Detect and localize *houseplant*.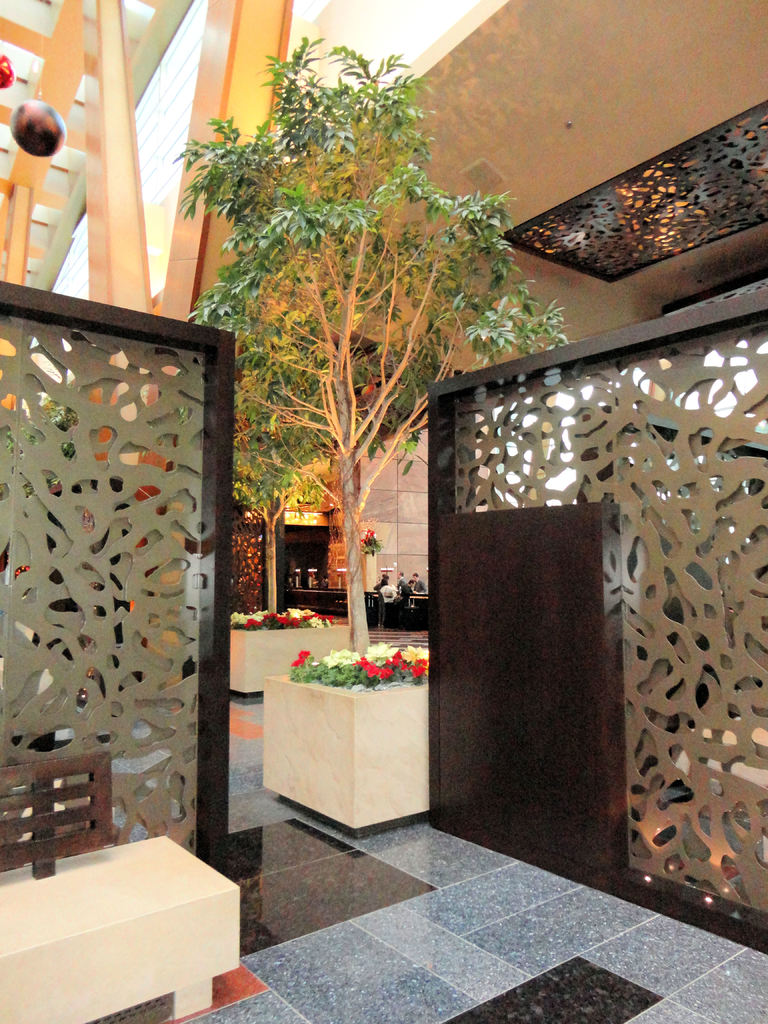
Localized at crop(356, 524, 385, 556).
